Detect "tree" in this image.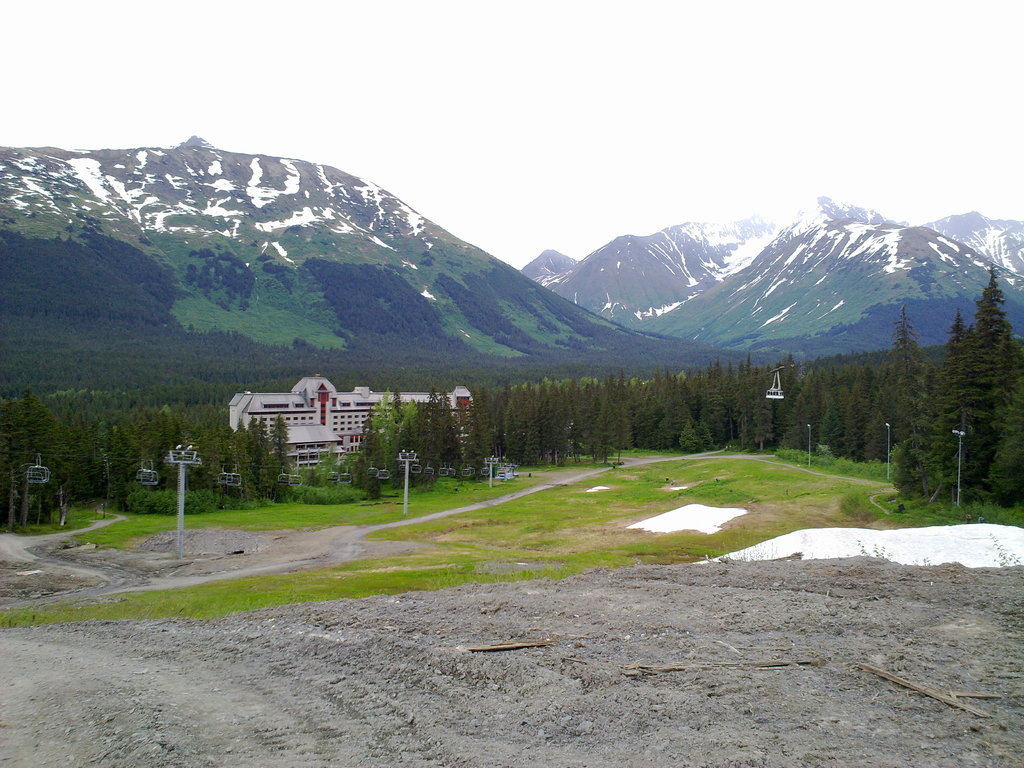
Detection: {"left": 399, "top": 383, "right": 460, "bottom": 475}.
